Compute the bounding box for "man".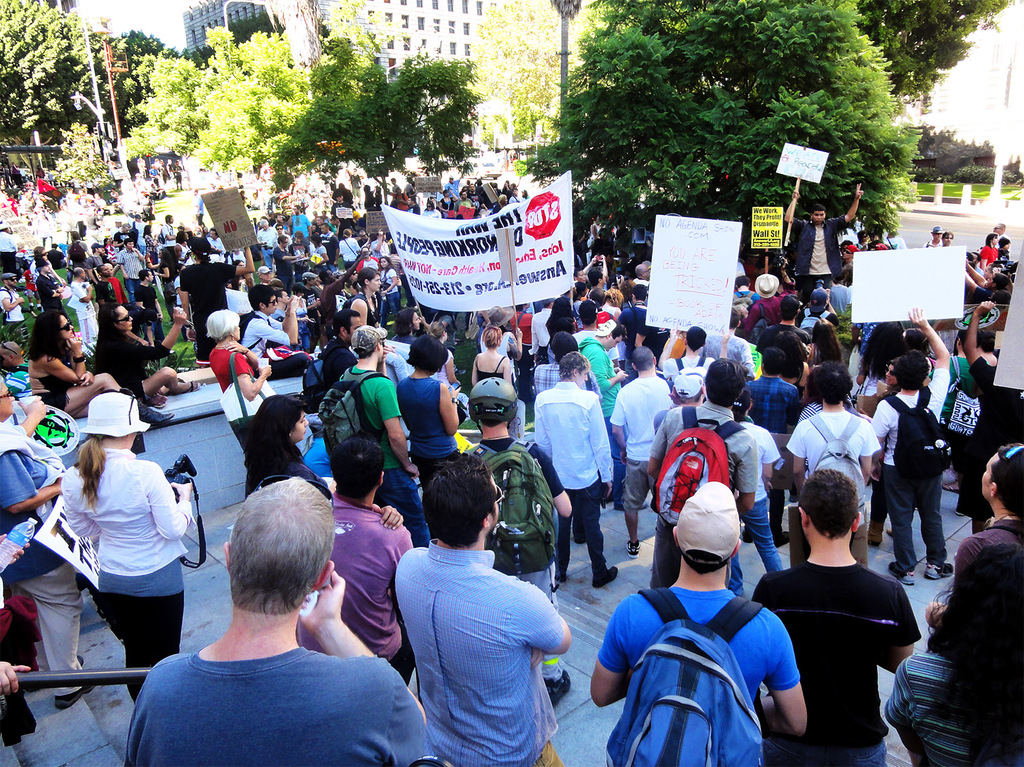
bbox=[870, 304, 957, 583].
